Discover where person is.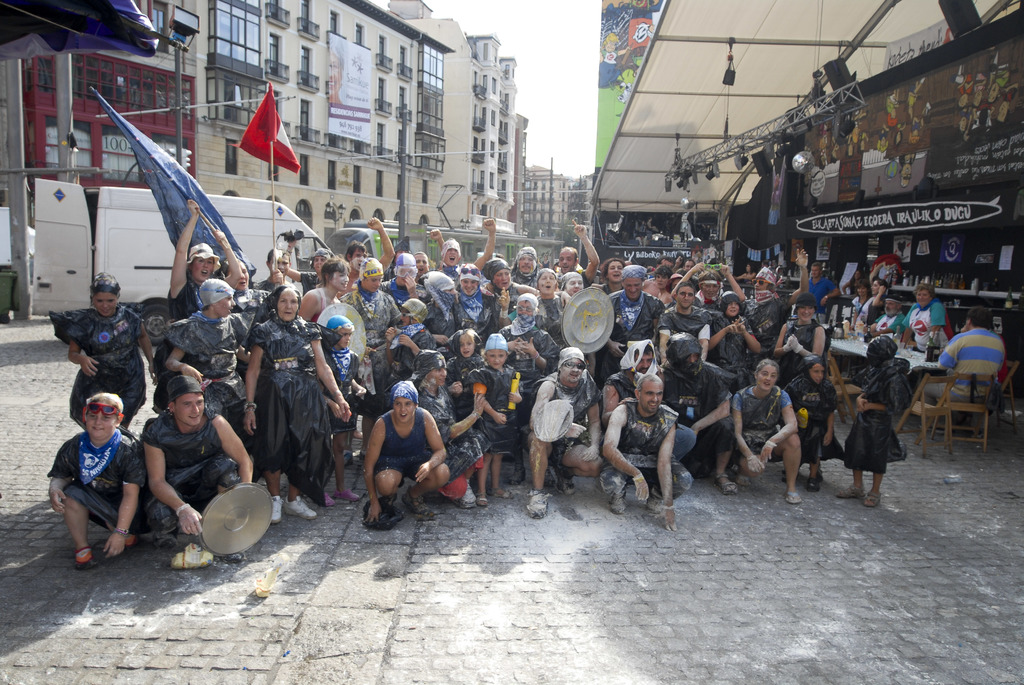
Discovered at x1=406 y1=345 x2=478 y2=502.
